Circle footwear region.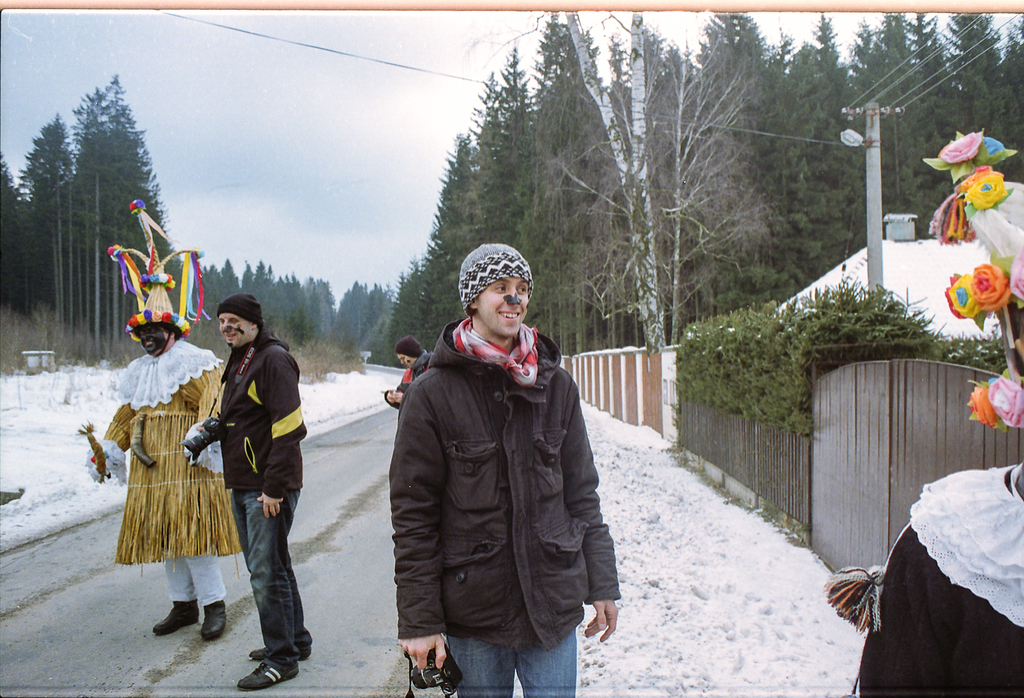
Region: left=238, top=658, right=298, bottom=691.
